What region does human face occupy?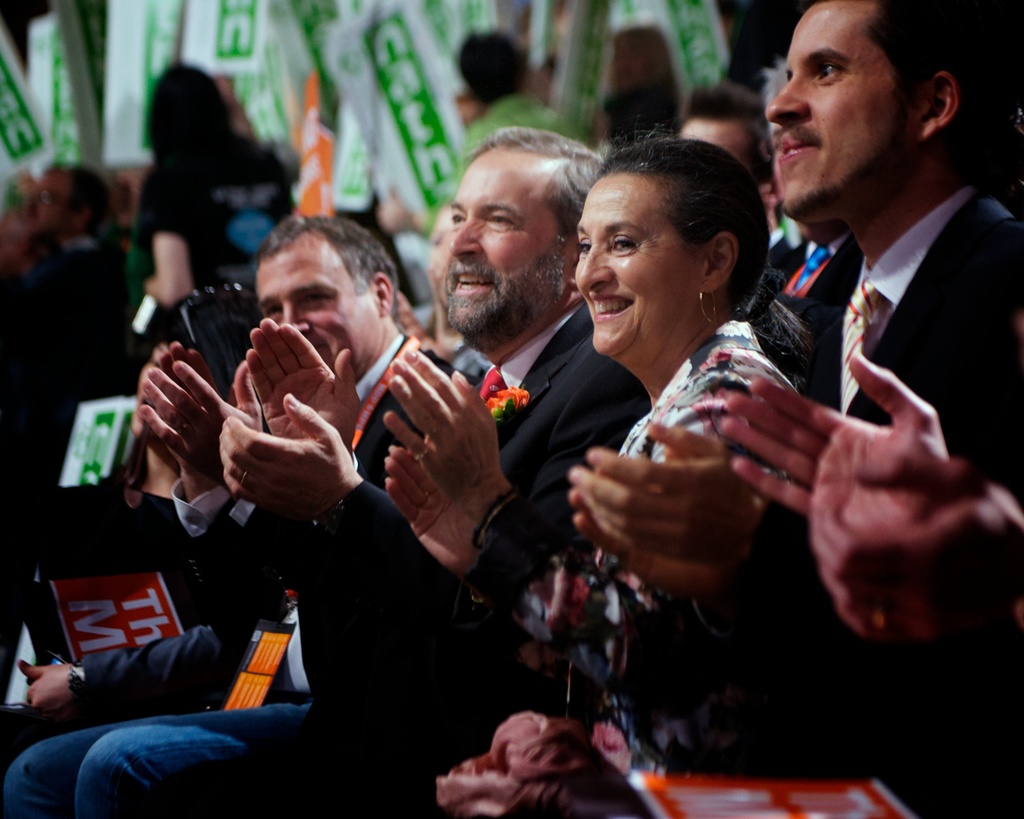
locate(764, 0, 914, 218).
